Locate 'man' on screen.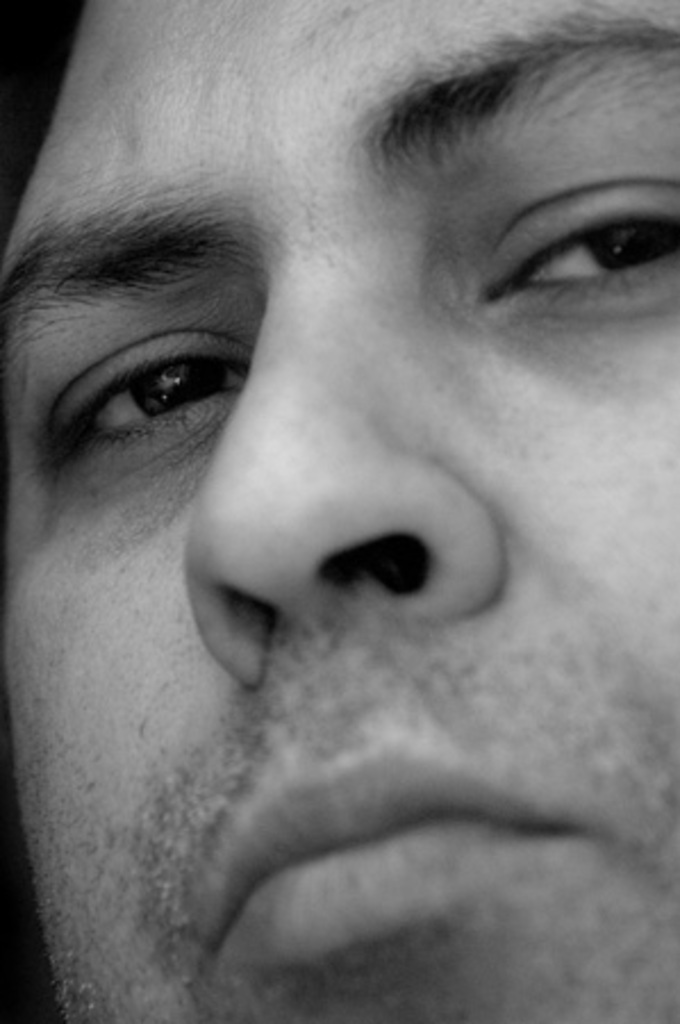
On screen at pyautogui.locateOnScreen(0, 18, 679, 1023).
